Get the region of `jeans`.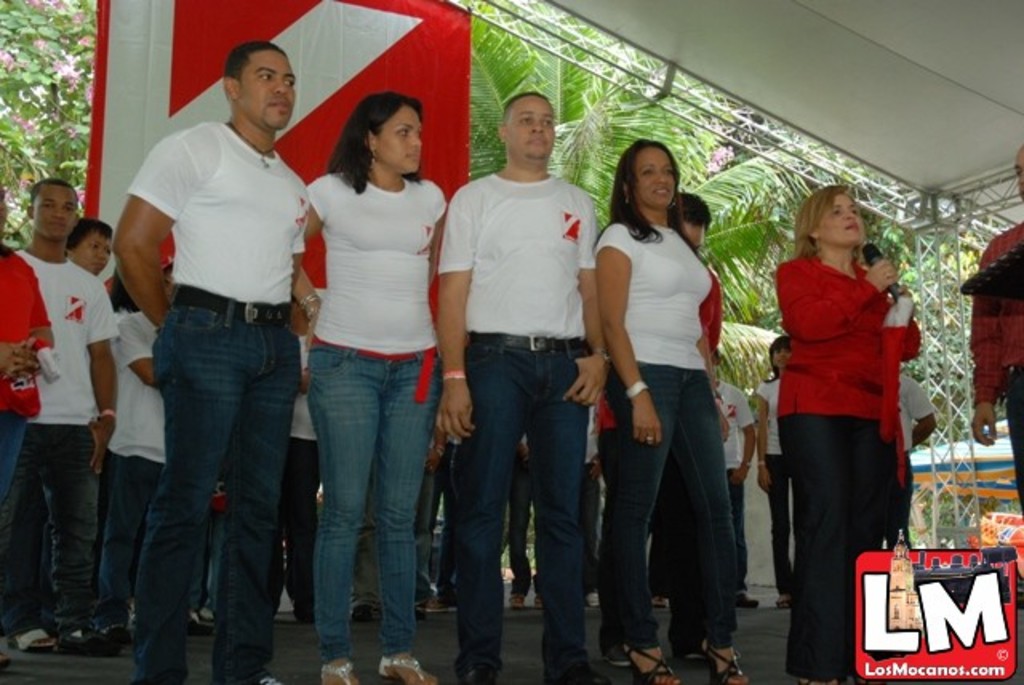
602, 362, 731, 645.
